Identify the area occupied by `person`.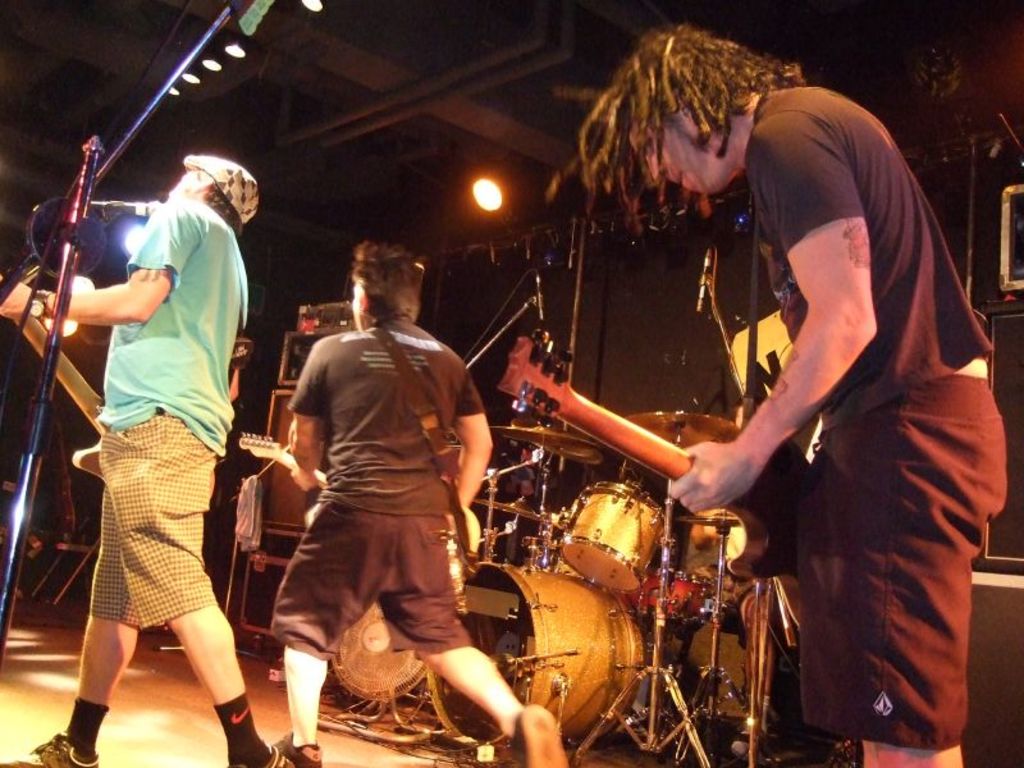
Area: (x1=266, y1=241, x2=568, y2=765).
